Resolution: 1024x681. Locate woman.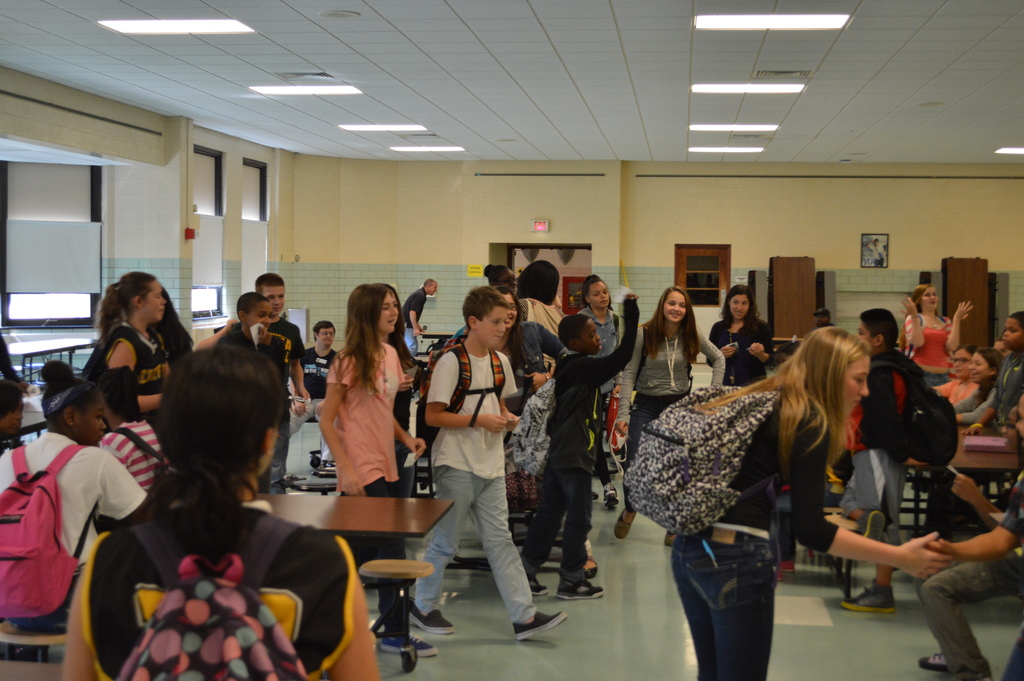
(x1=932, y1=345, x2=976, y2=403).
